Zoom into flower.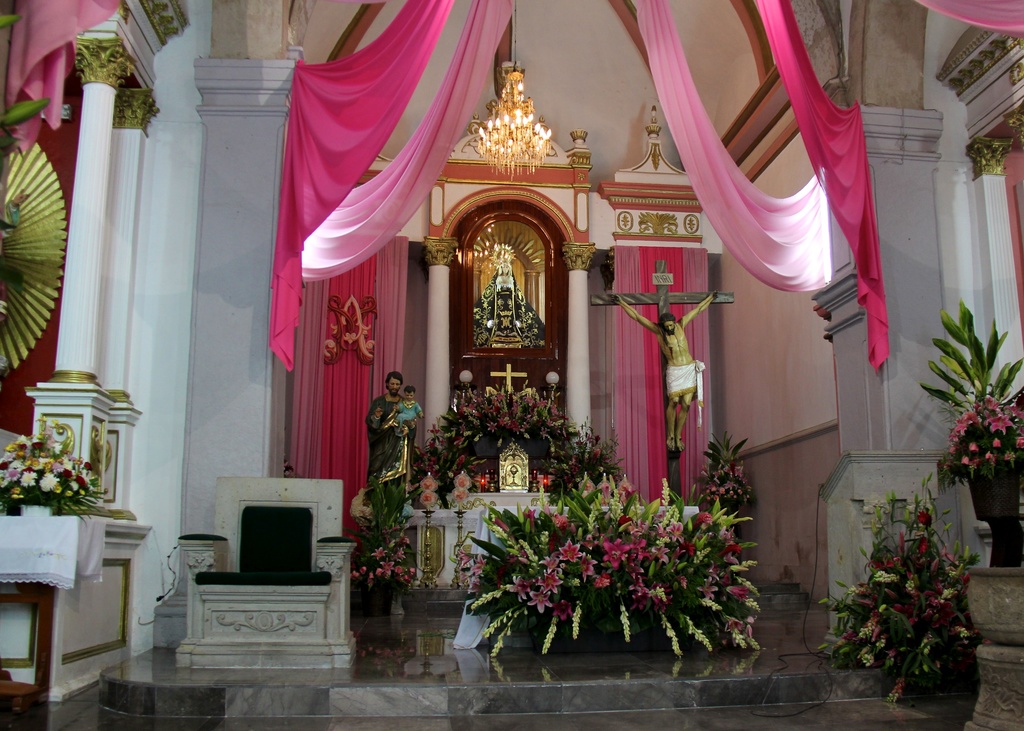
Zoom target: rect(525, 591, 552, 617).
